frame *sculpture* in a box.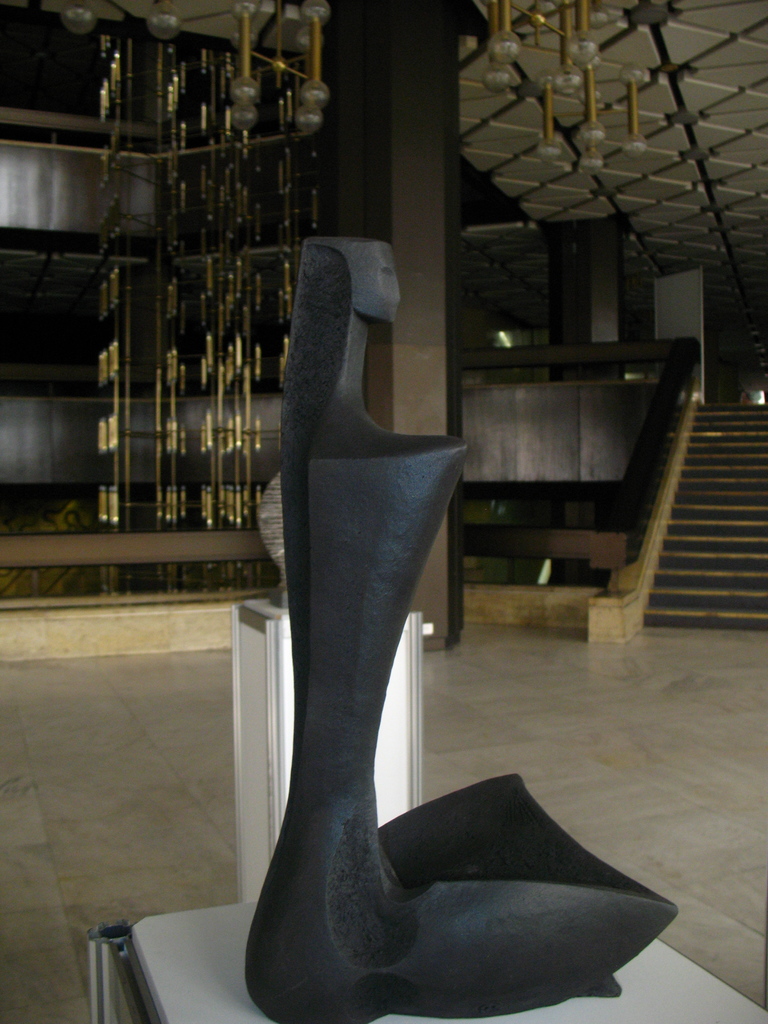
(252,191,651,1007).
